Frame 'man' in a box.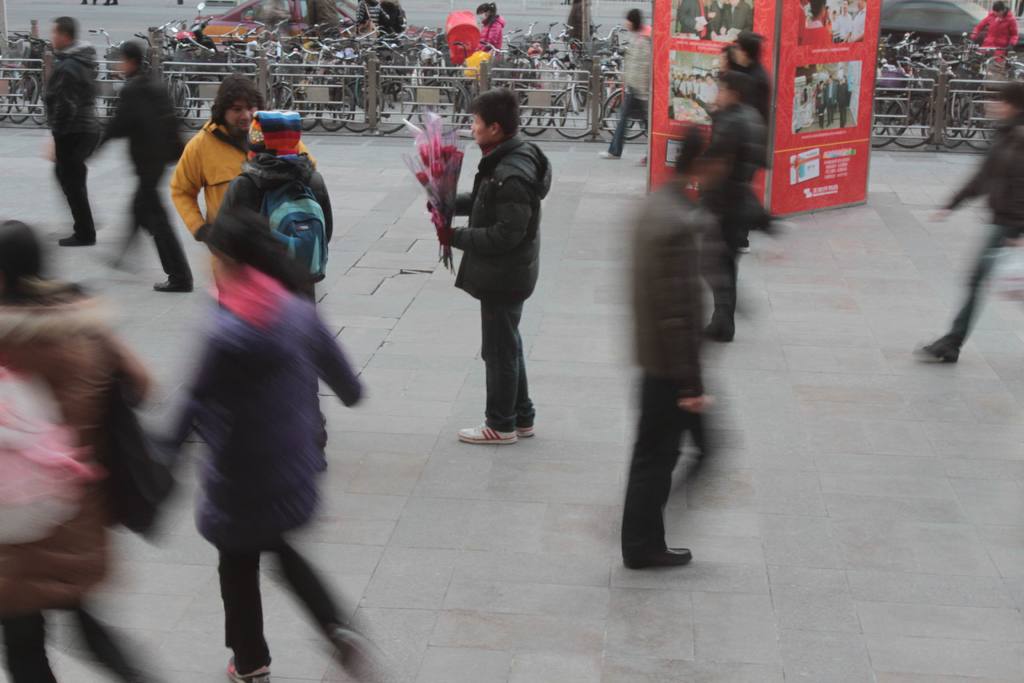
(909, 73, 1023, 378).
